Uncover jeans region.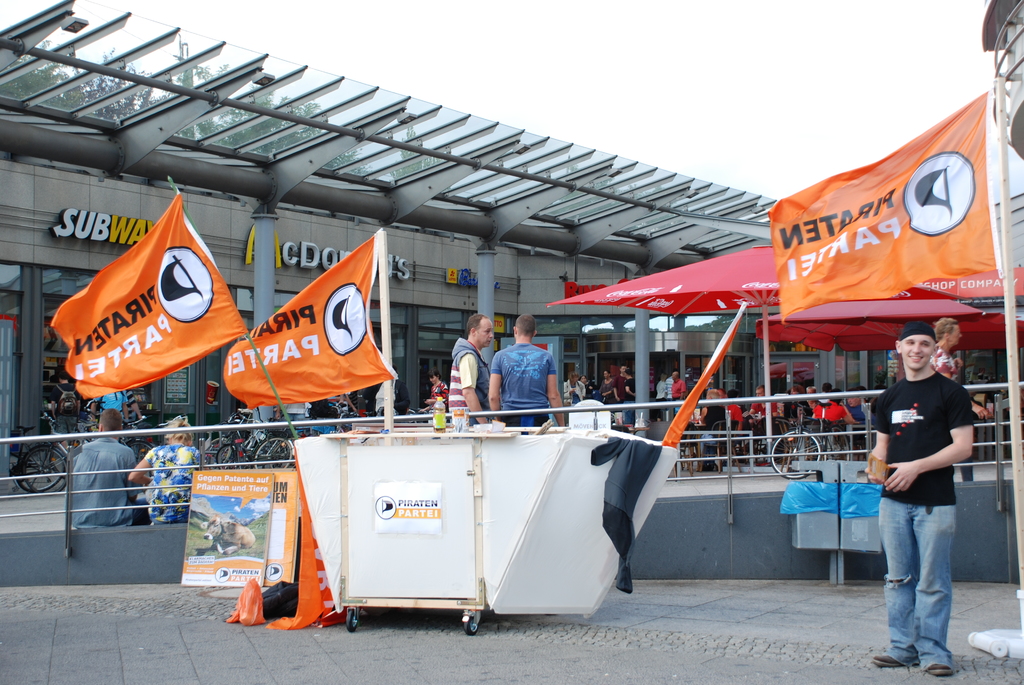
Uncovered: locate(883, 489, 972, 675).
